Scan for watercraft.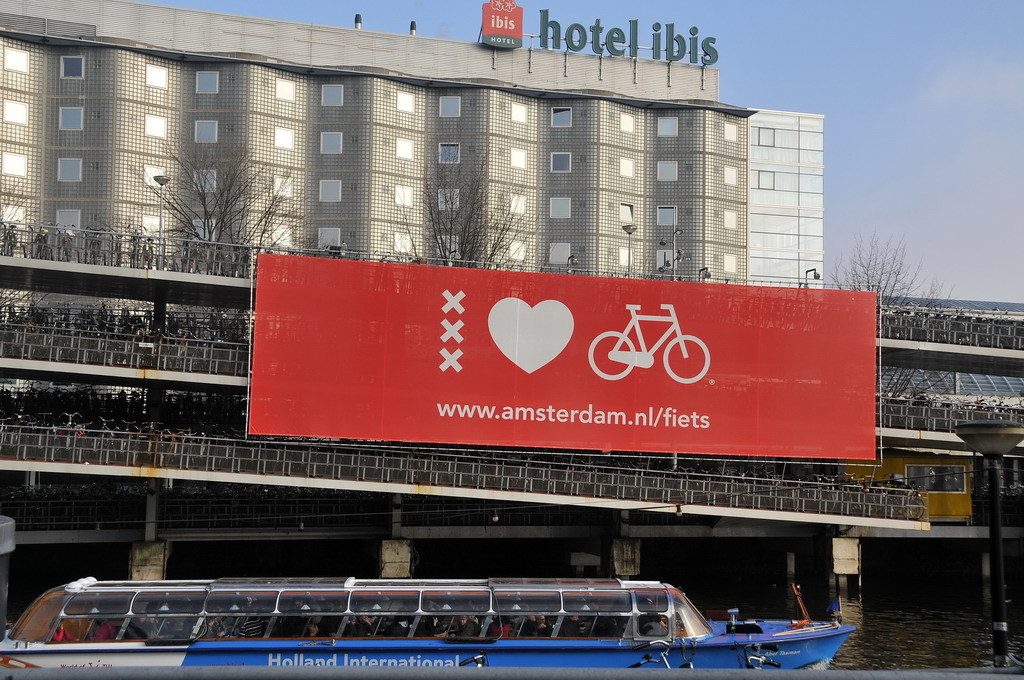
Scan result: (0,577,855,668).
